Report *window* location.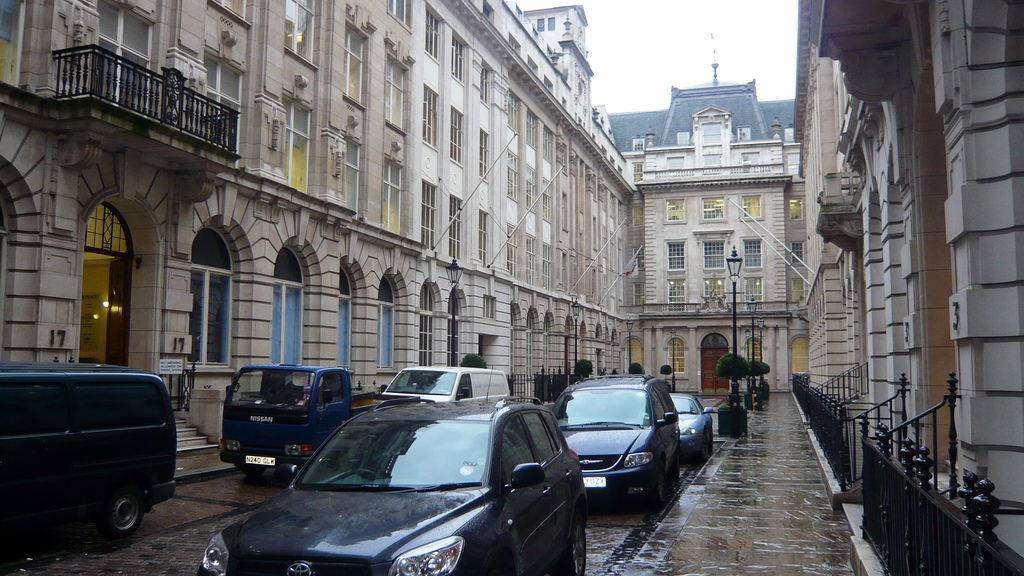
Report: [left=788, top=200, right=805, bottom=220].
